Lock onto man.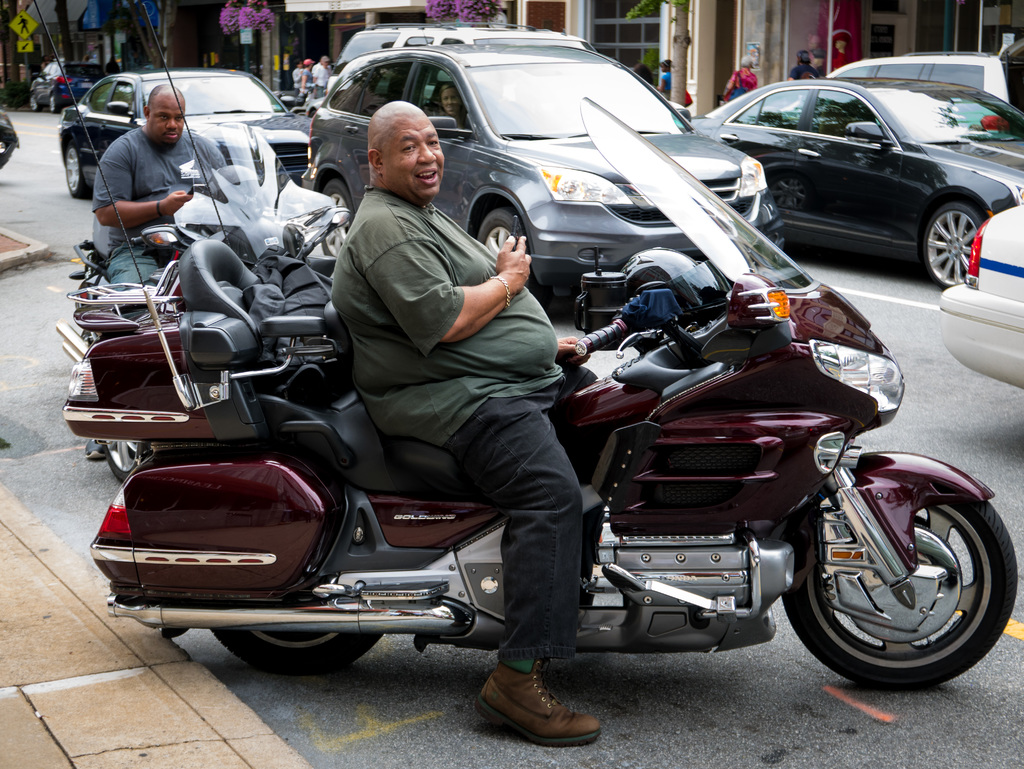
Locked: (790, 47, 820, 81).
